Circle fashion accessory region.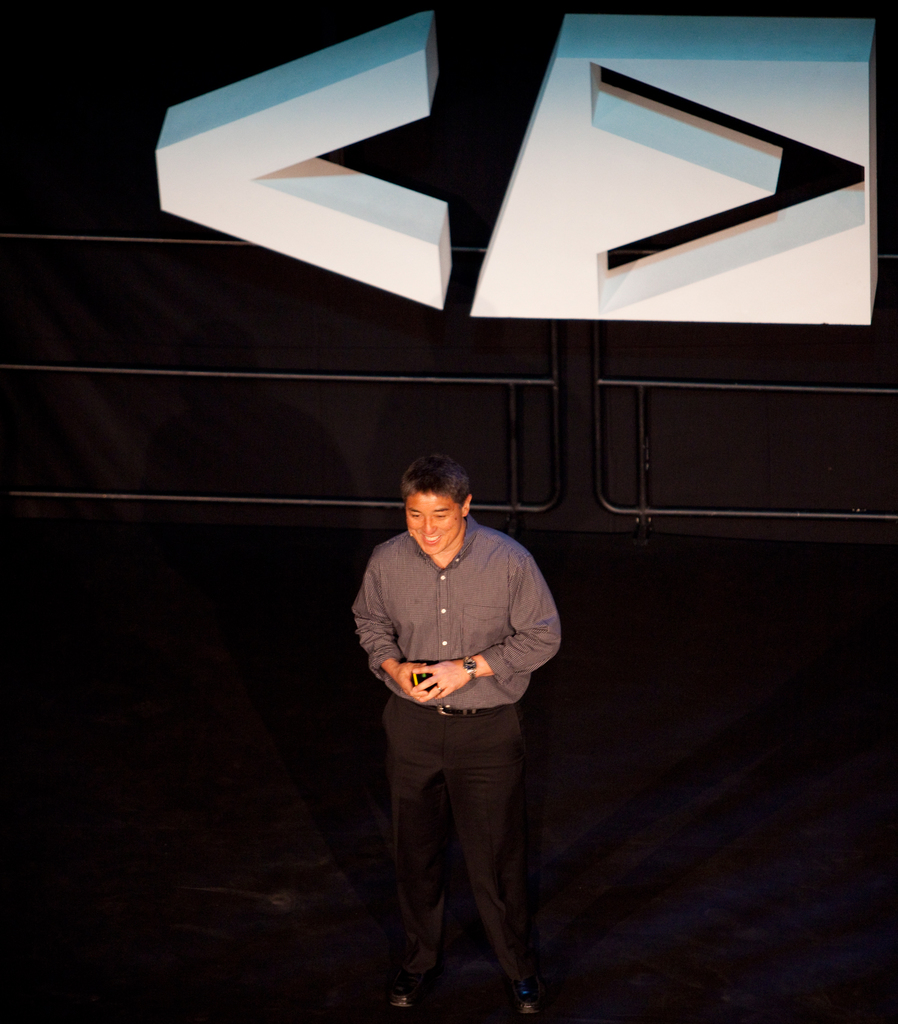
Region: (436,686,443,691).
